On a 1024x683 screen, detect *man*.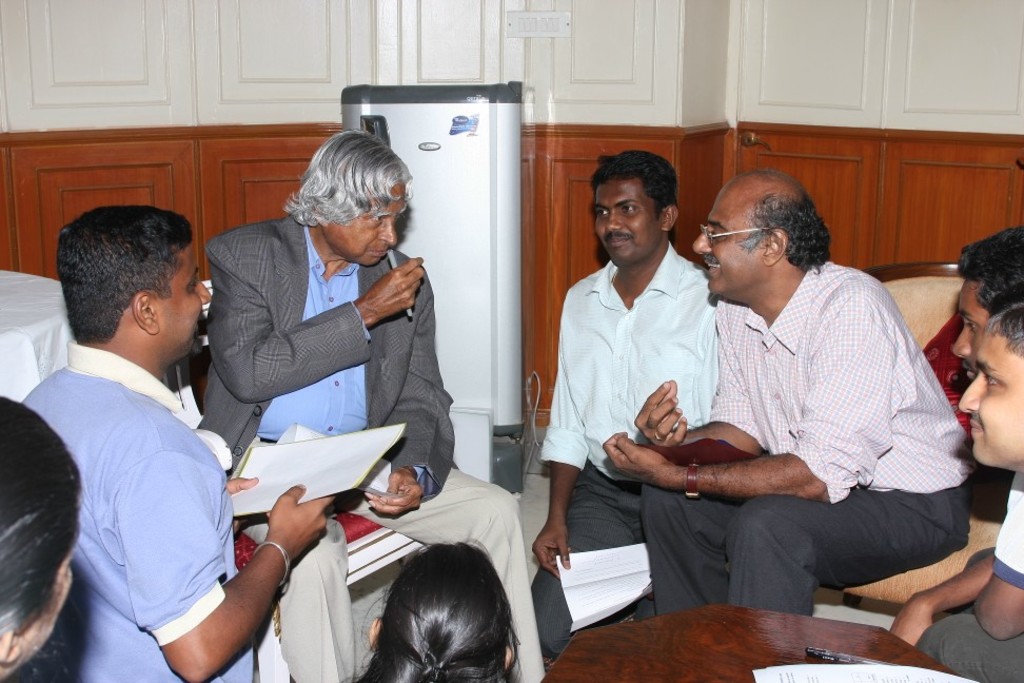
locate(945, 227, 1023, 368).
